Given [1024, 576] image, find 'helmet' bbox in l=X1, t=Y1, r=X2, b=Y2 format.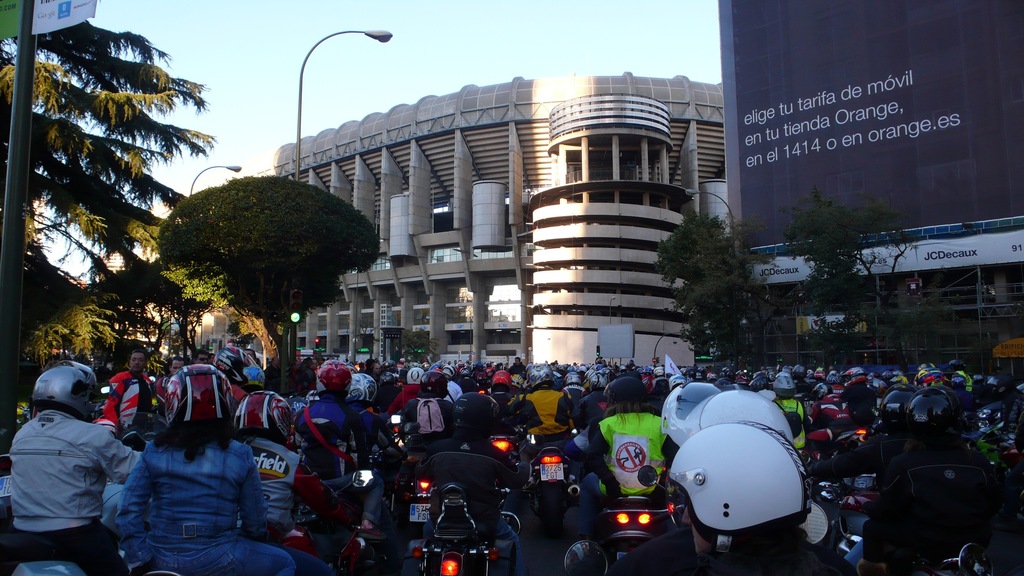
l=583, t=364, r=600, b=391.
